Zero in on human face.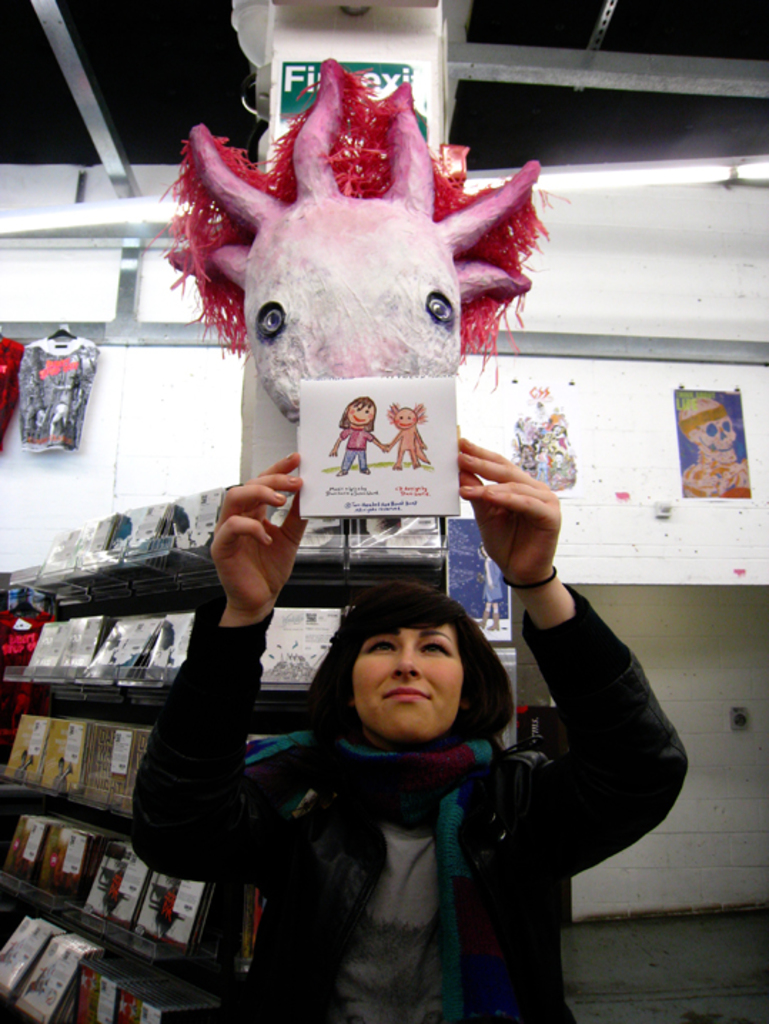
Zeroed in: l=350, t=401, r=377, b=425.
